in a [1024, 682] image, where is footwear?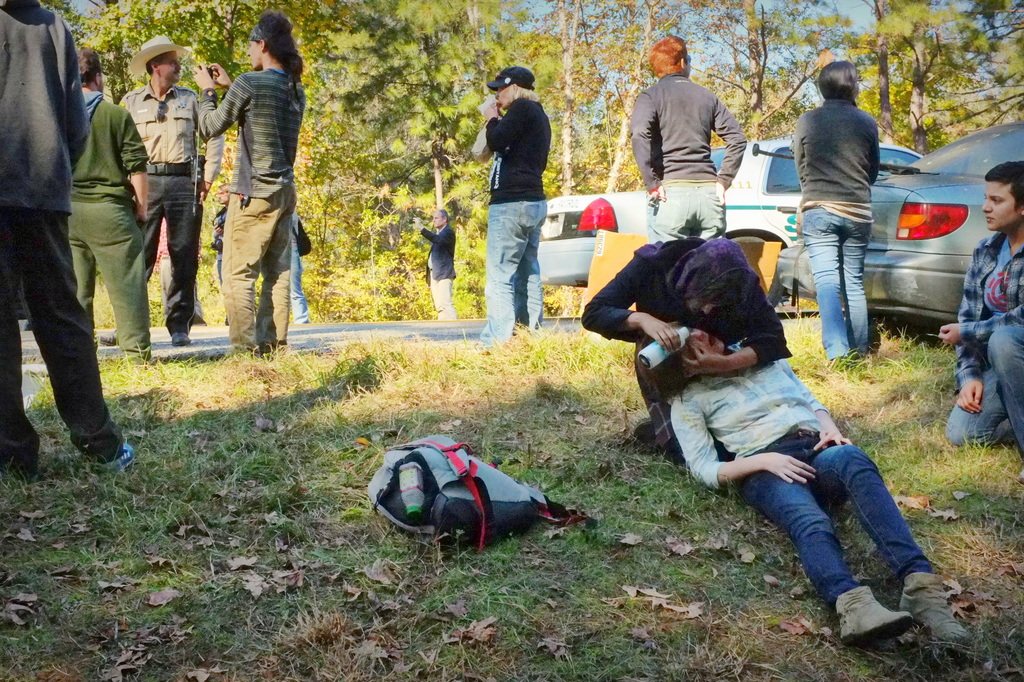
<region>84, 440, 131, 476</region>.
